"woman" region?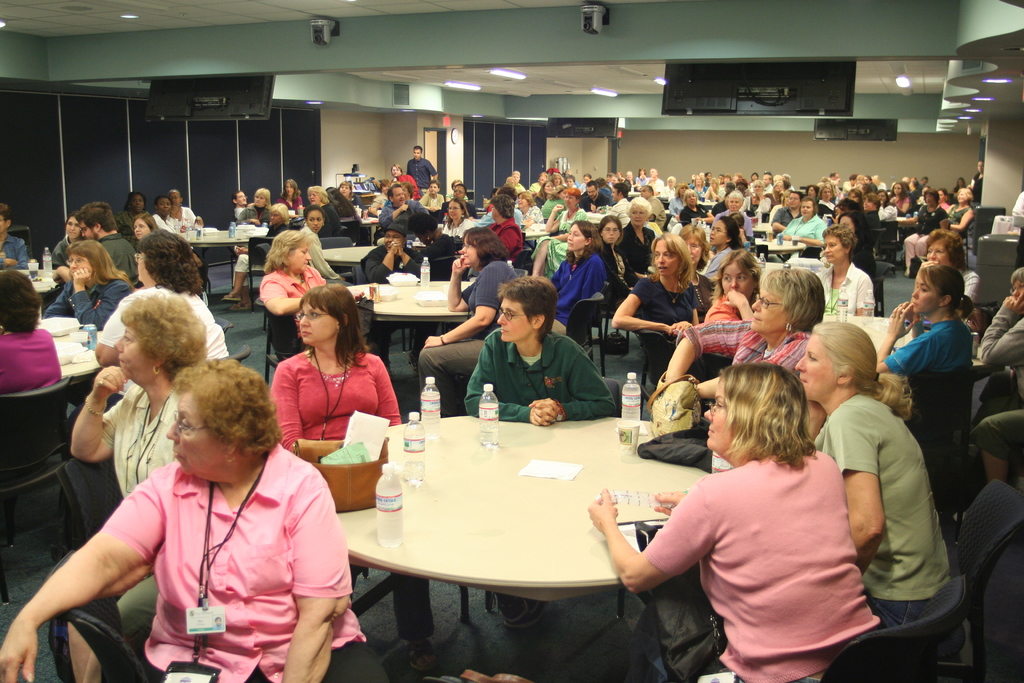
[x1=531, y1=180, x2=554, y2=208]
